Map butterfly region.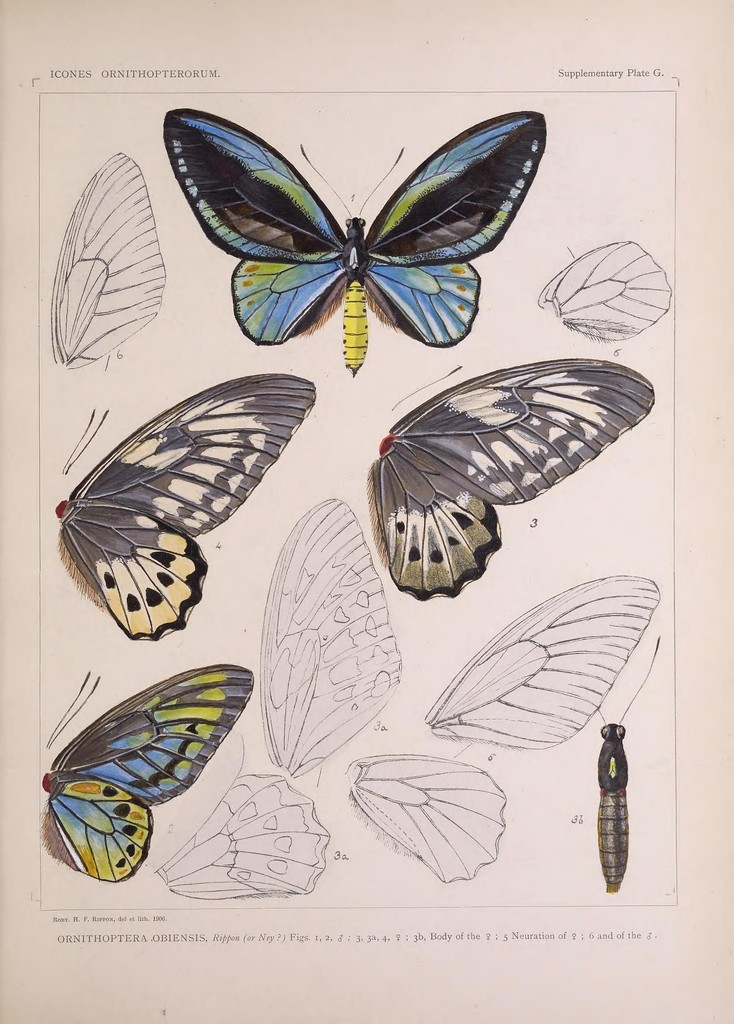
Mapped to [left=175, top=93, right=558, bottom=367].
